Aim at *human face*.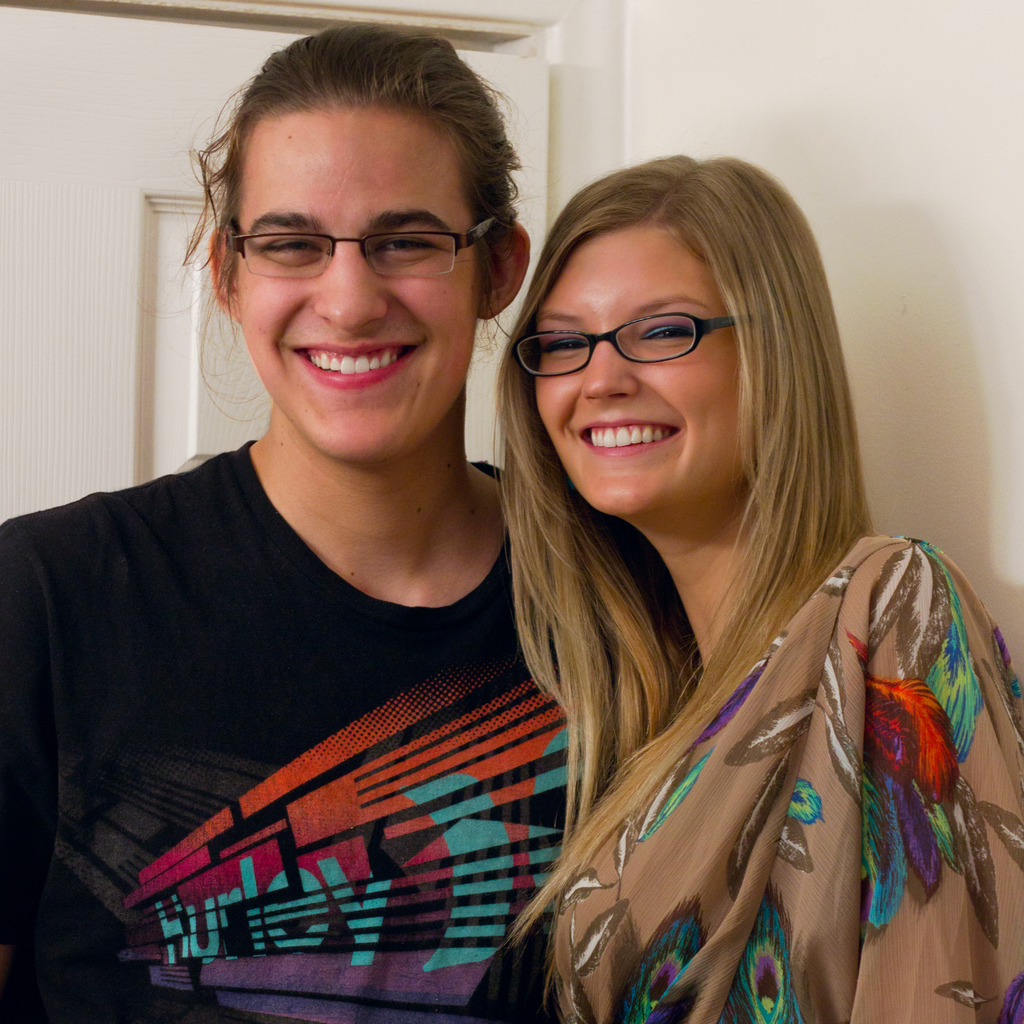
Aimed at [left=239, top=109, right=479, bottom=467].
